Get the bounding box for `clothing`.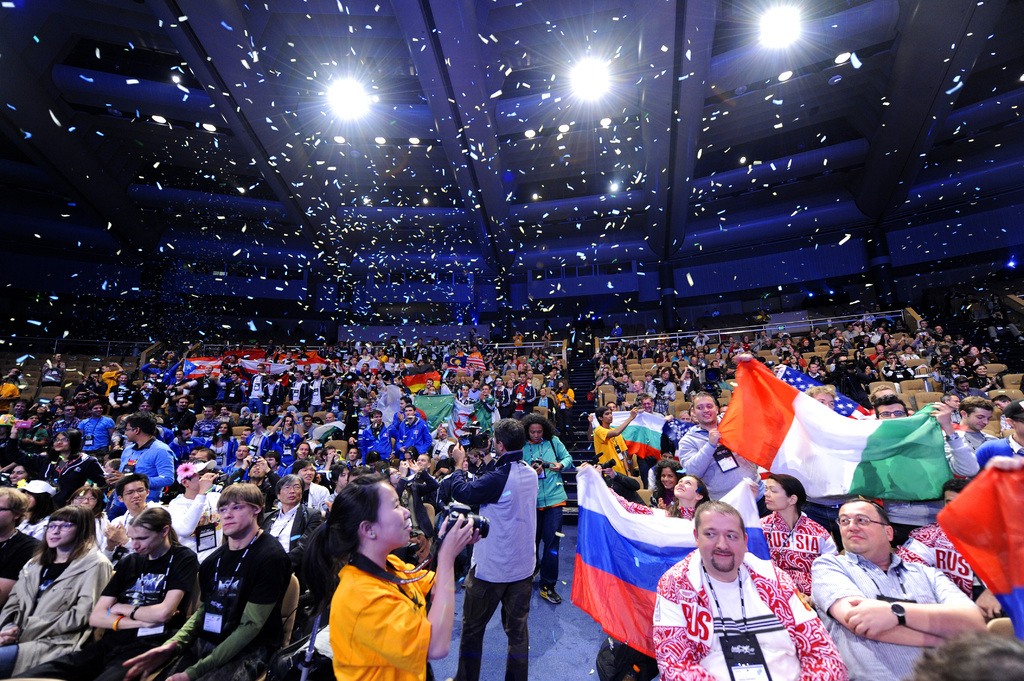
select_region(645, 466, 661, 492).
